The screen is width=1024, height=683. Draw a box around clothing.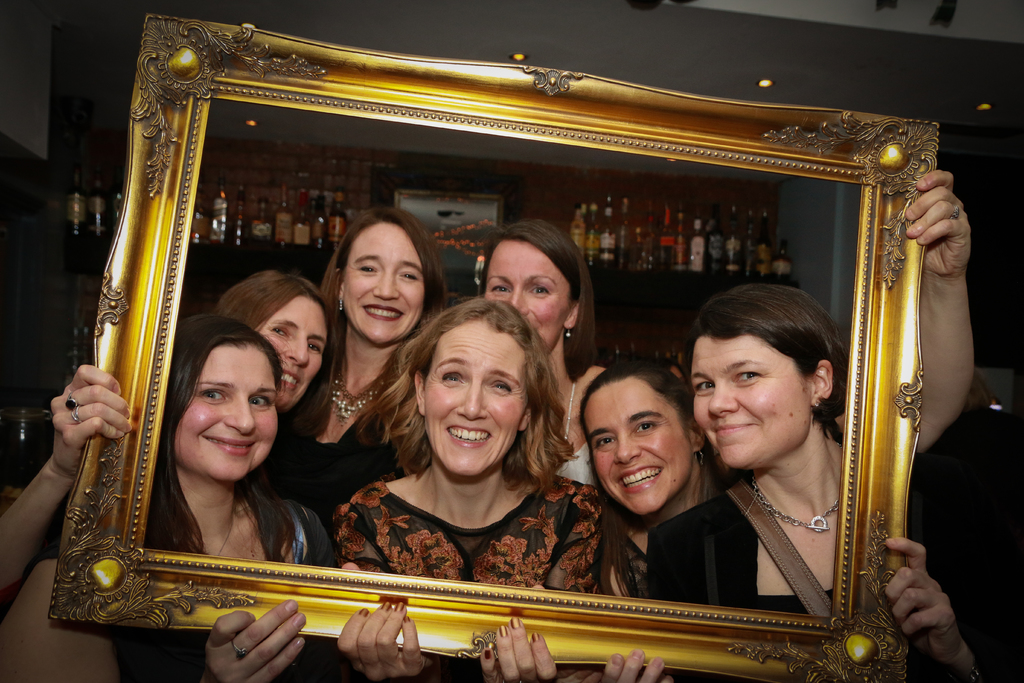
region(31, 488, 352, 682).
